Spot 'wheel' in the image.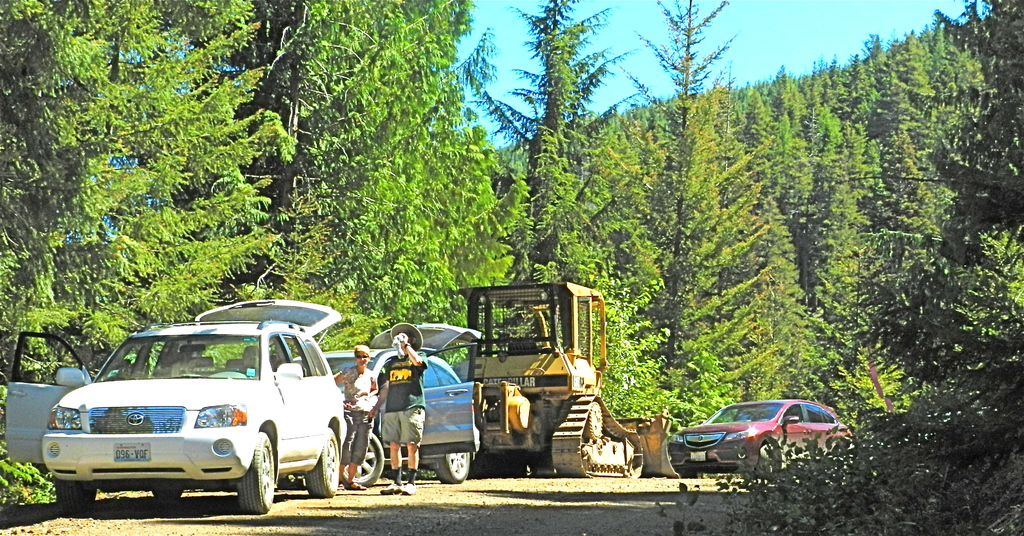
'wheel' found at 54/478/100/512.
